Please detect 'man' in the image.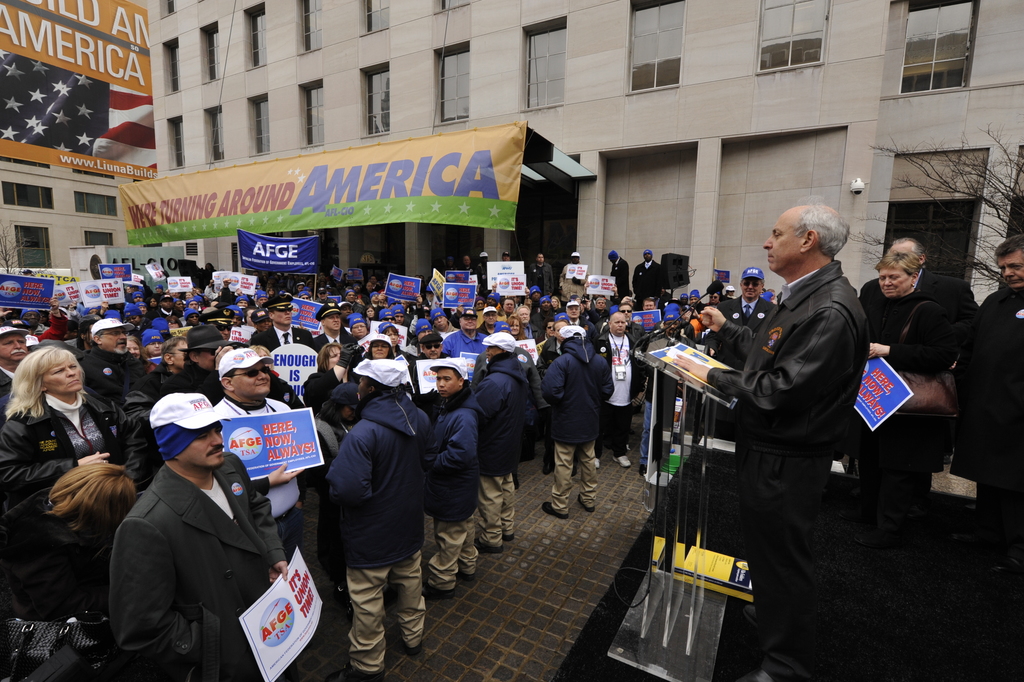
bbox=(856, 238, 978, 327).
